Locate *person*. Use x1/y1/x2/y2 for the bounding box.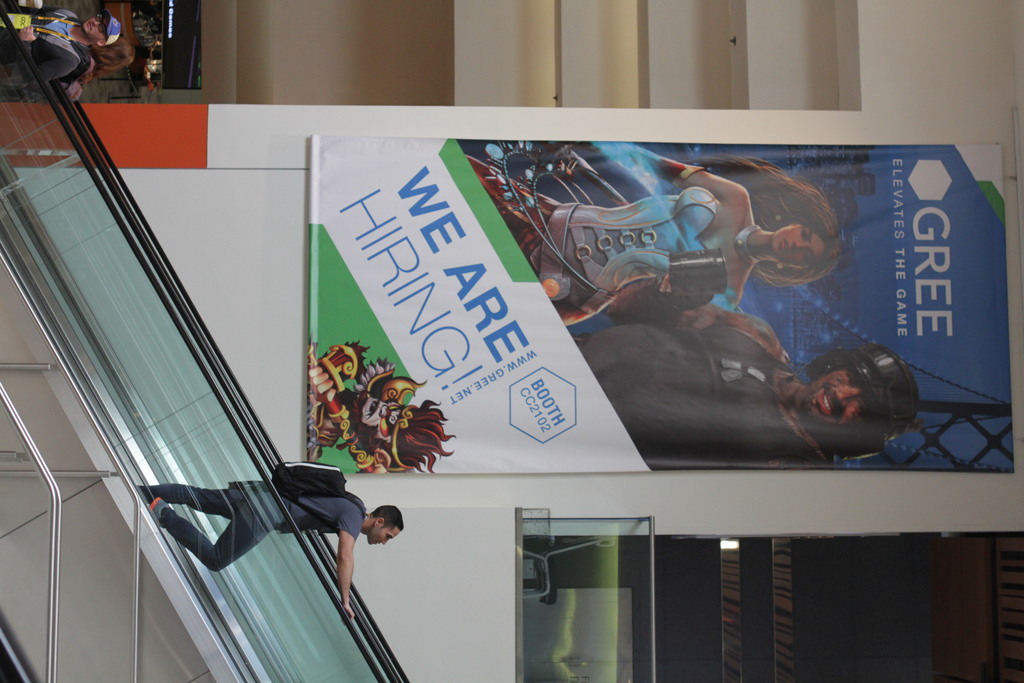
138/462/404/620.
